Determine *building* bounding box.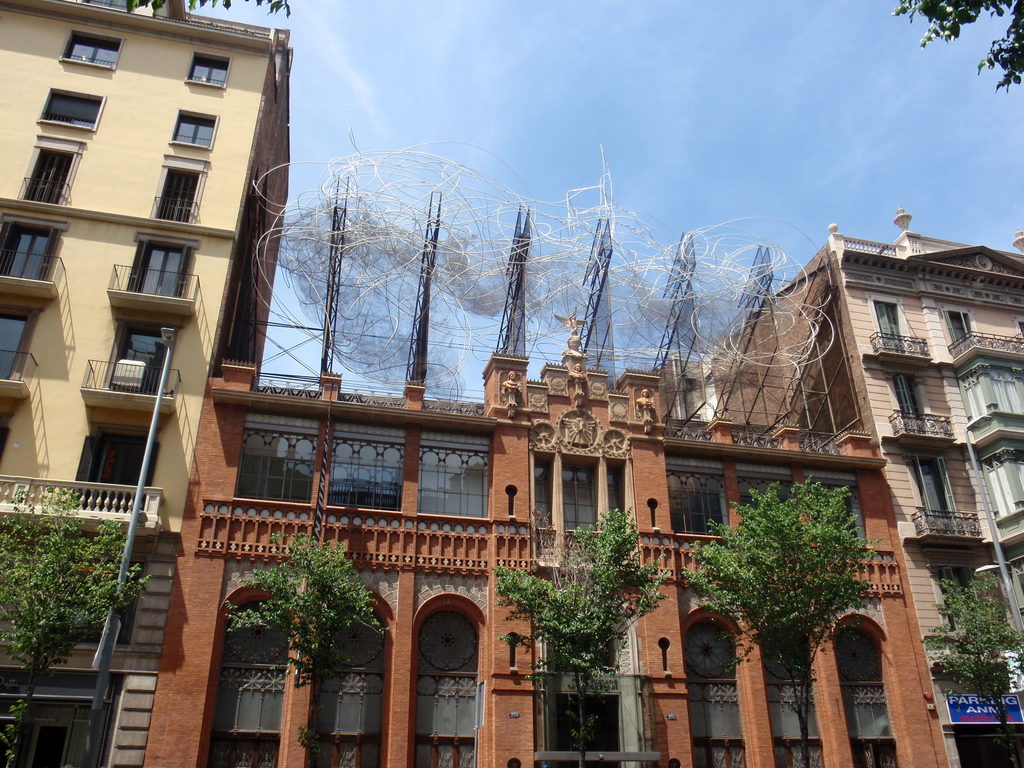
Determined: left=650, top=205, right=1023, bottom=767.
